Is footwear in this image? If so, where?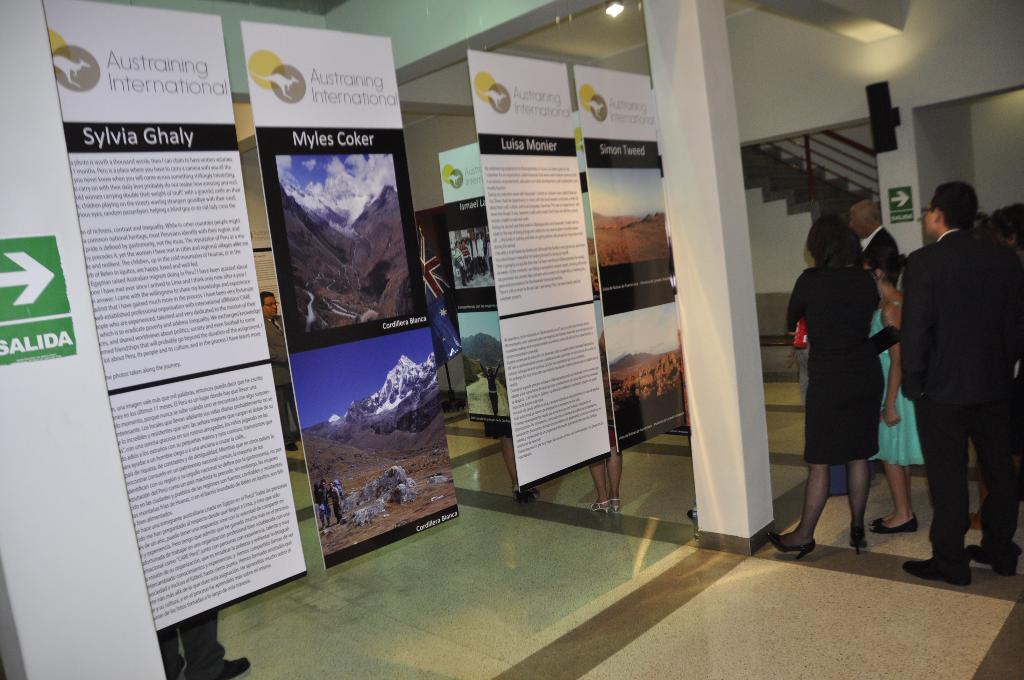
Yes, at bbox(980, 540, 1018, 578).
